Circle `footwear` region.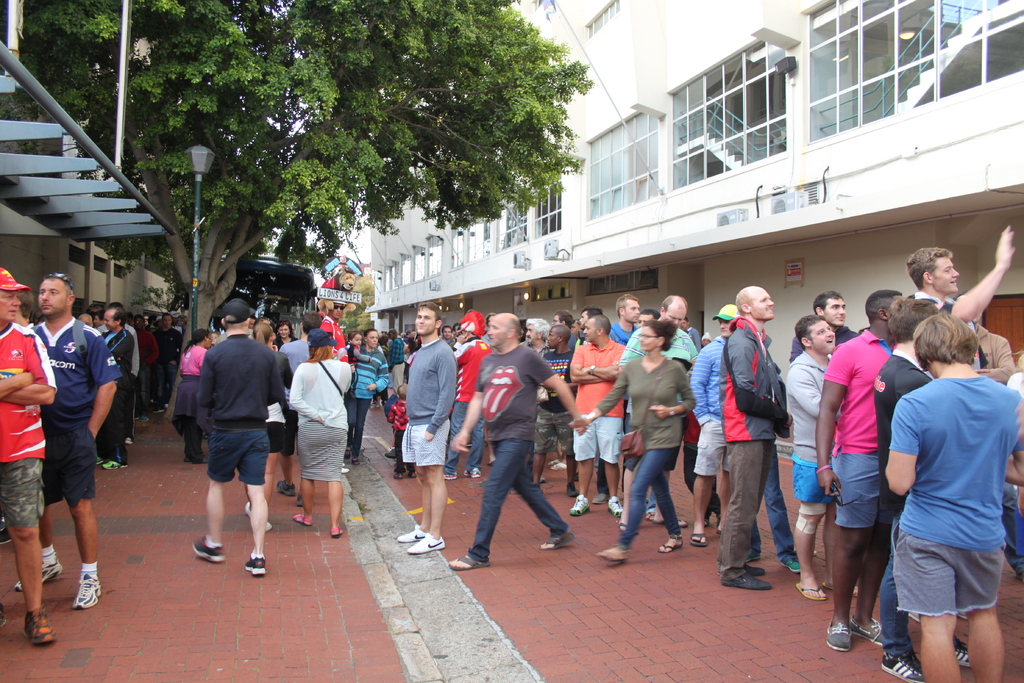
Region: box=[547, 458, 567, 472].
